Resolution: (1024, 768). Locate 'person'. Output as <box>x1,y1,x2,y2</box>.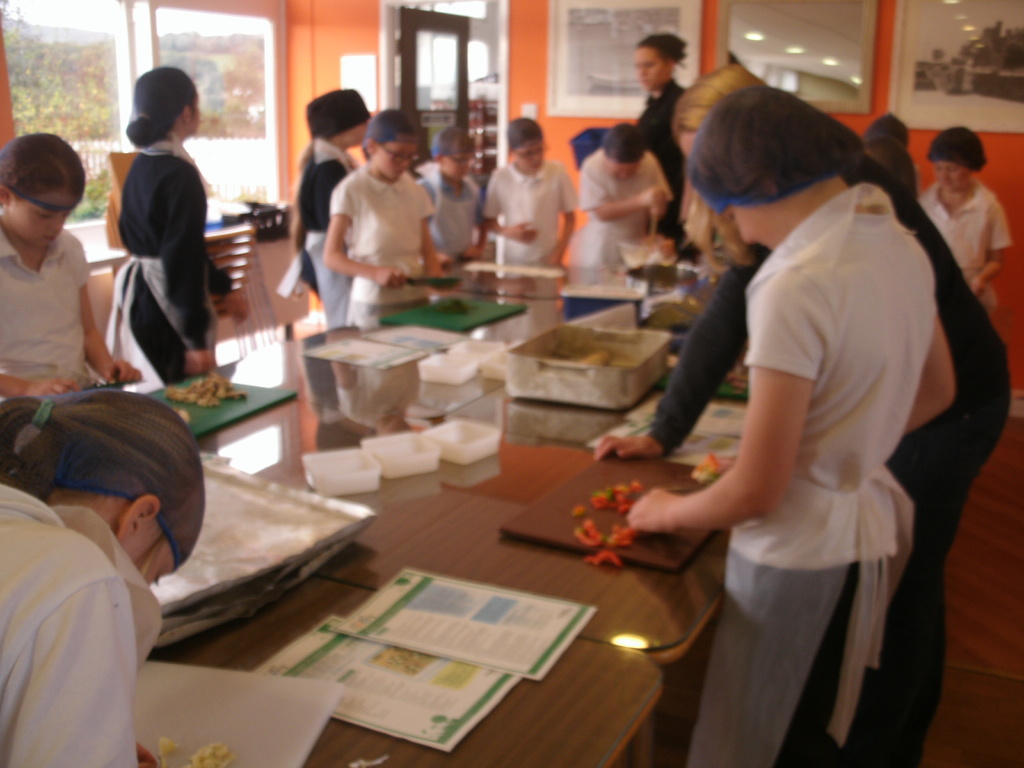
<box>630,35,692,237</box>.
